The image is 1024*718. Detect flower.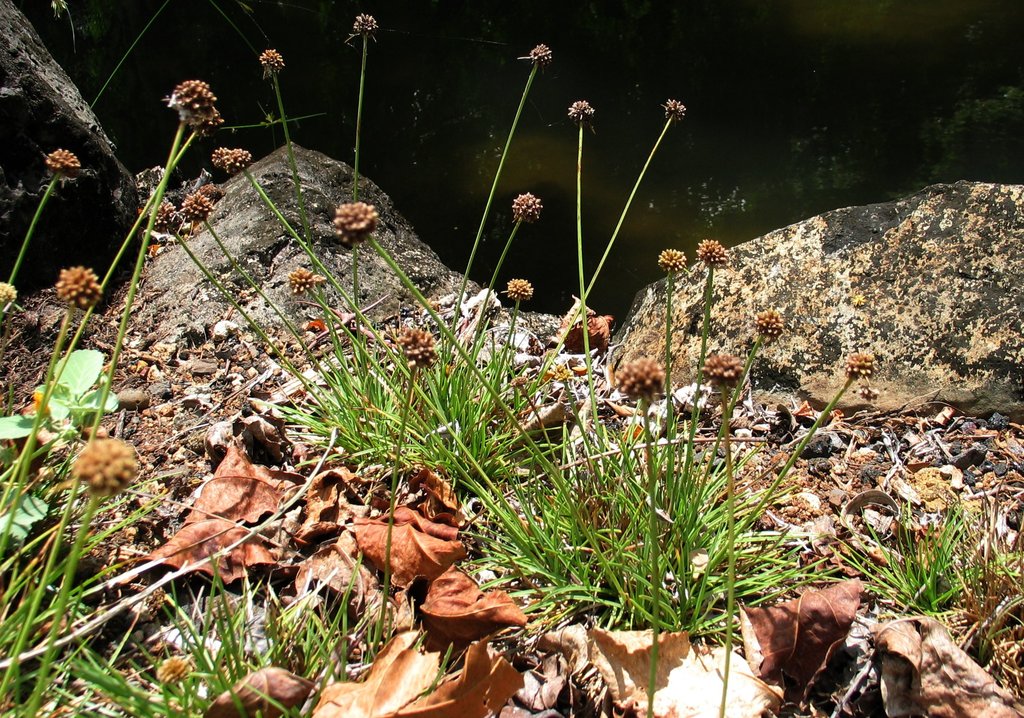
Detection: bbox=[77, 431, 136, 495].
